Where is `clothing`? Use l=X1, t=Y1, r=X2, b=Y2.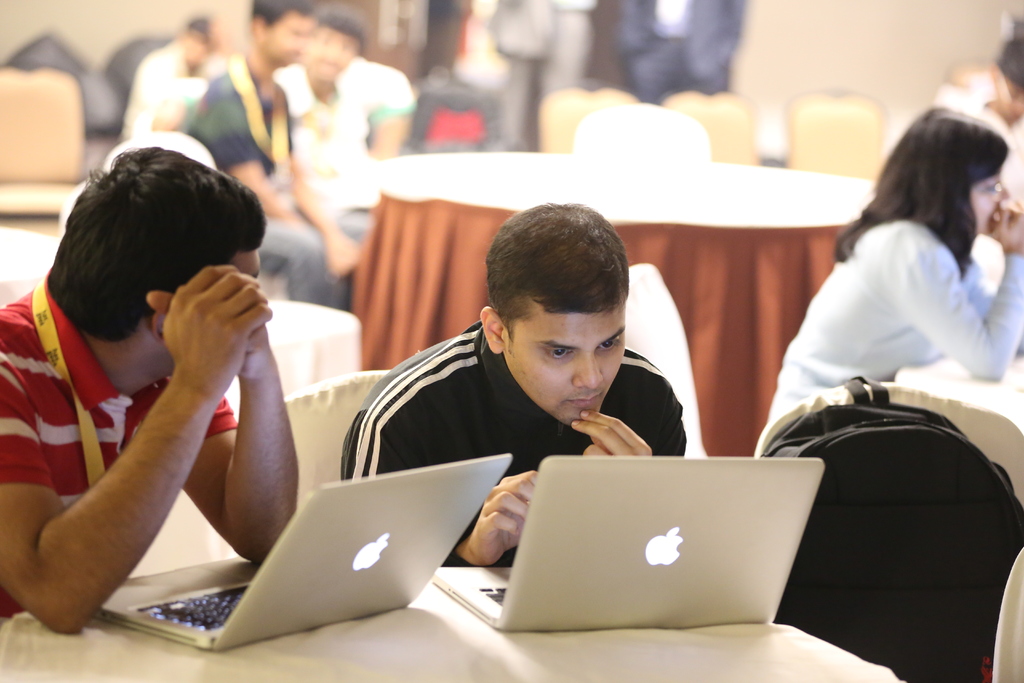
l=15, t=262, r=312, b=620.
